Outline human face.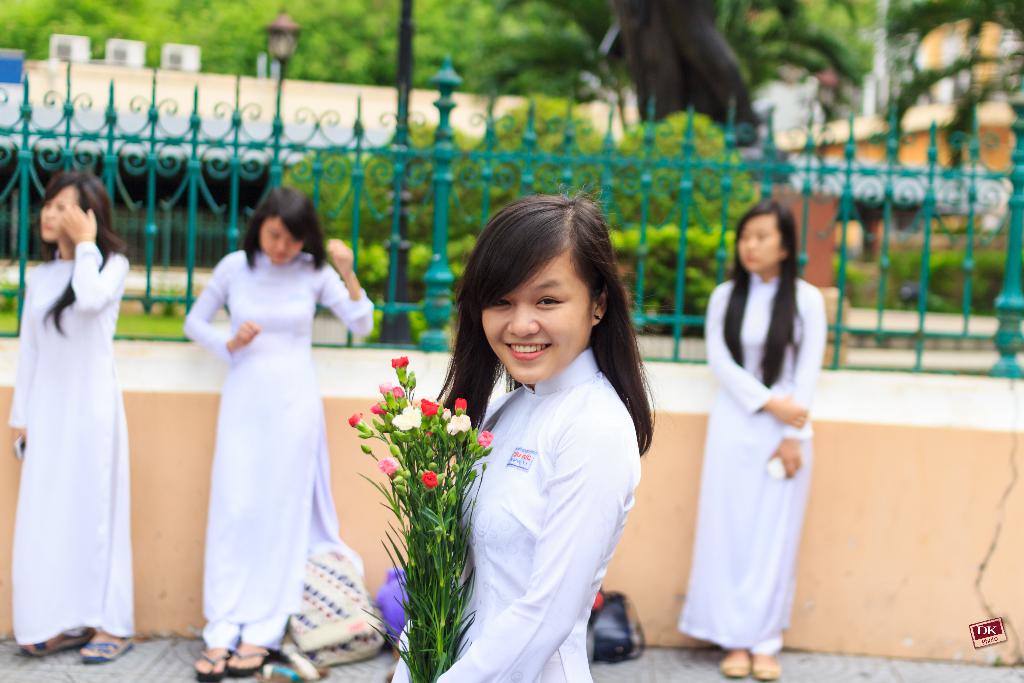
Outline: box(261, 219, 304, 266).
